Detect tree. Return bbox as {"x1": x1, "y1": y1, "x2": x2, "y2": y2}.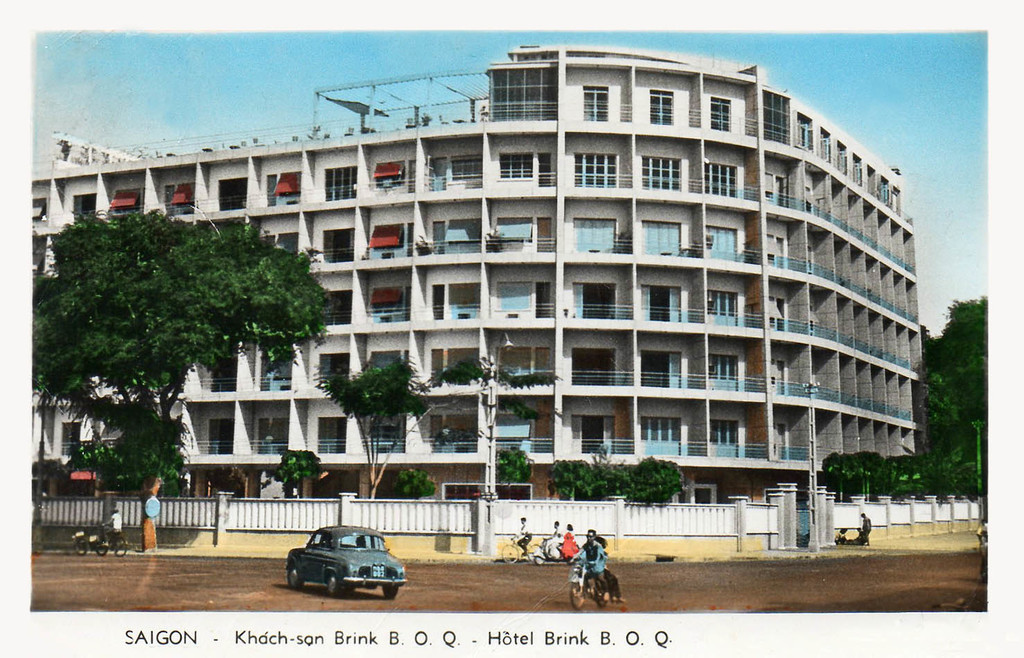
{"x1": 495, "y1": 444, "x2": 533, "y2": 488}.
